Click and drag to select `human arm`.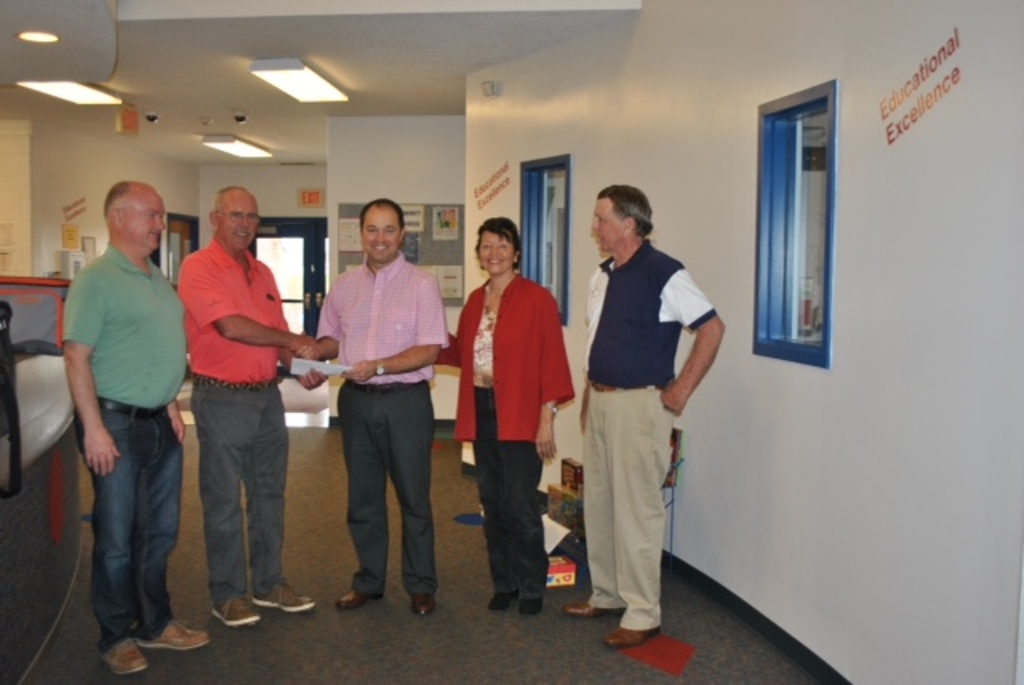
Selection: BBox(302, 269, 344, 368).
